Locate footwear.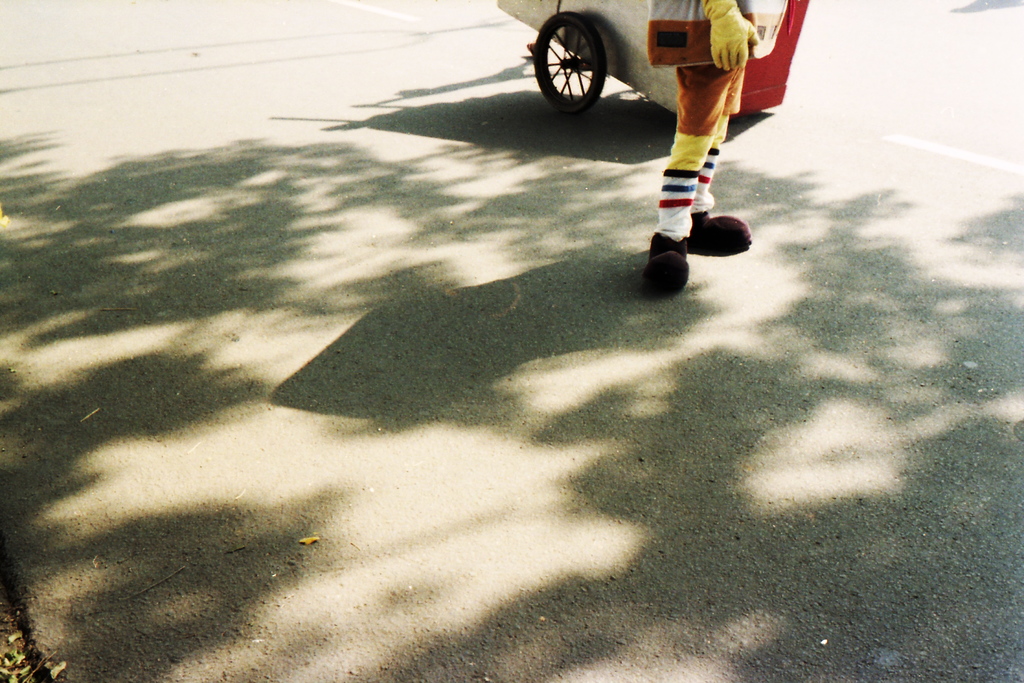
Bounding box: select_region(641, 226, 687, 297).
